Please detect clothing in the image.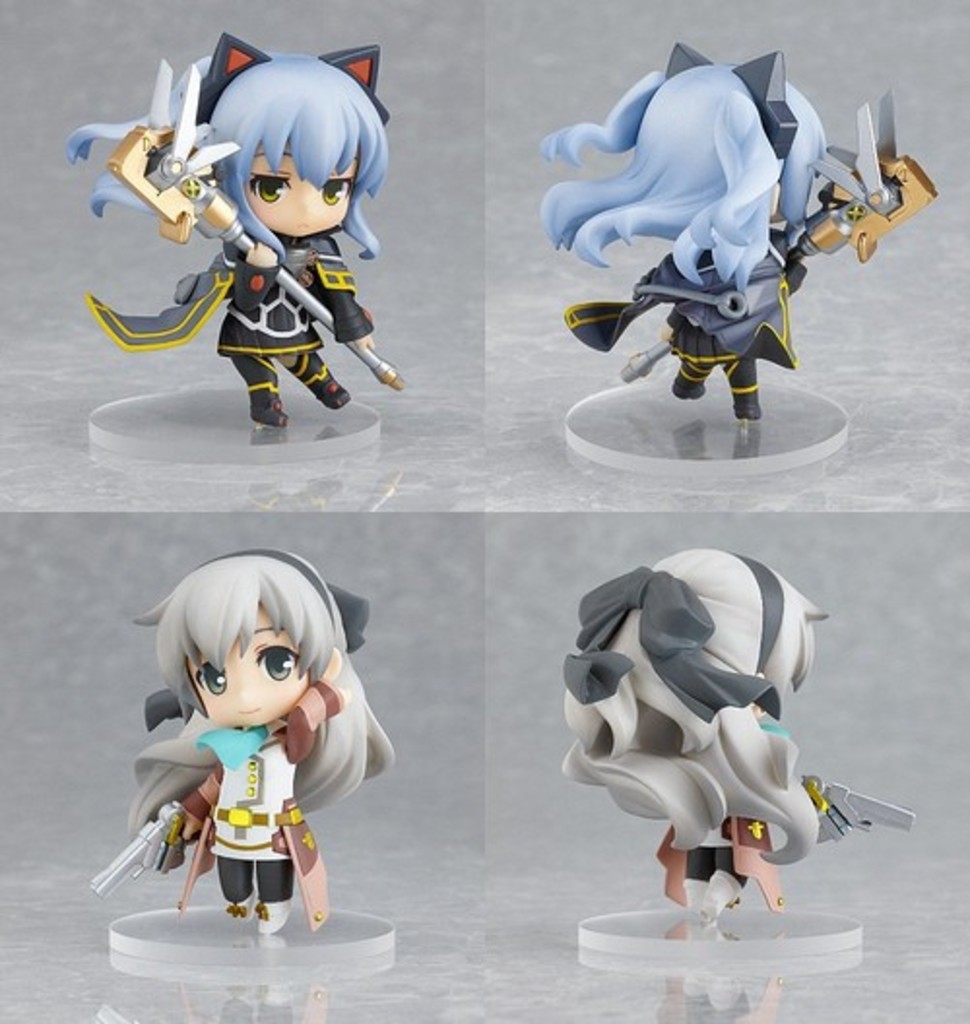
178:702:345:898.
